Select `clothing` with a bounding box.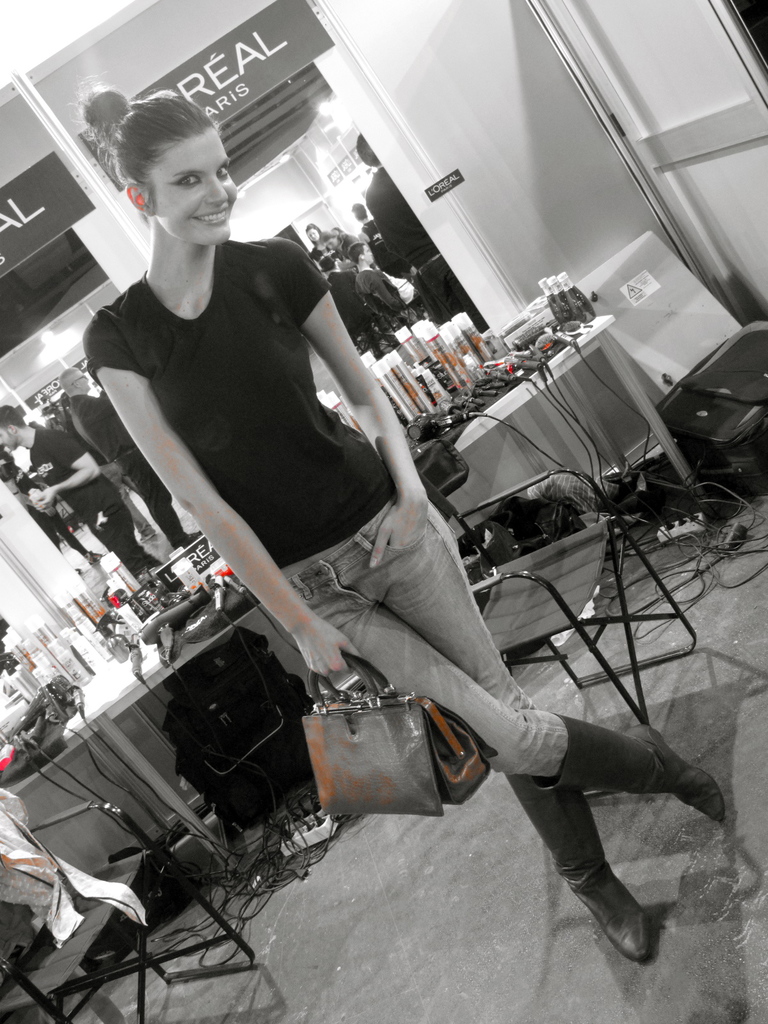
l=78, t=237, r=395, b=568.
